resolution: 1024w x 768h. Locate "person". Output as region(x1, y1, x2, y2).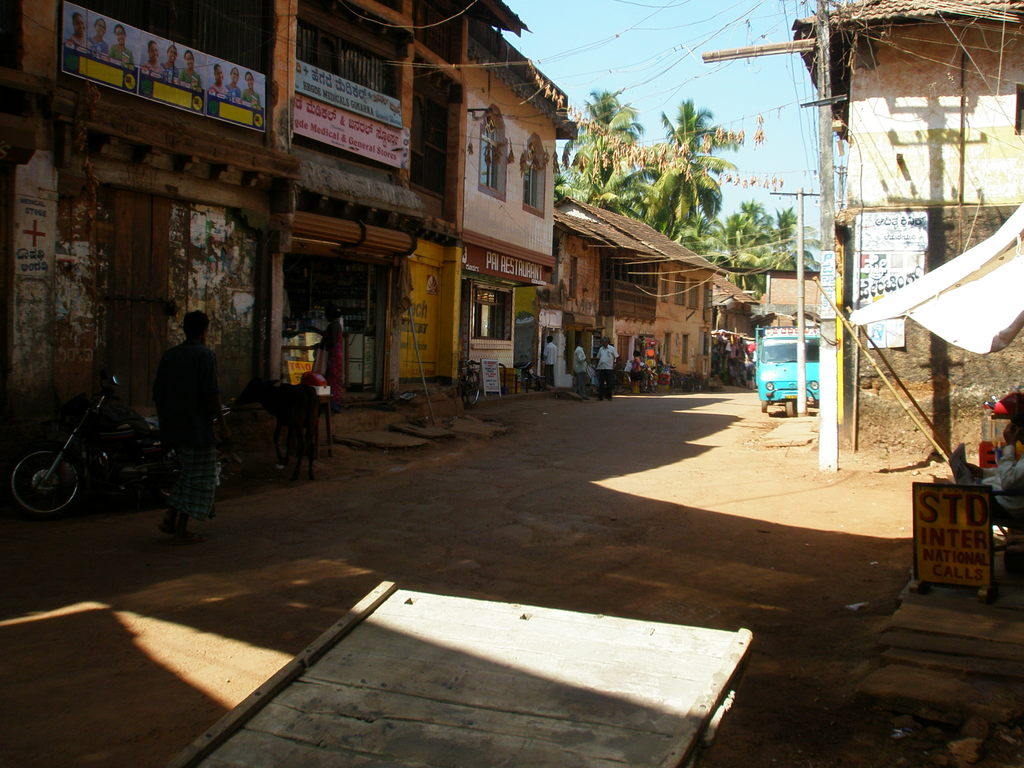
region(208, 63, 230, 96).
